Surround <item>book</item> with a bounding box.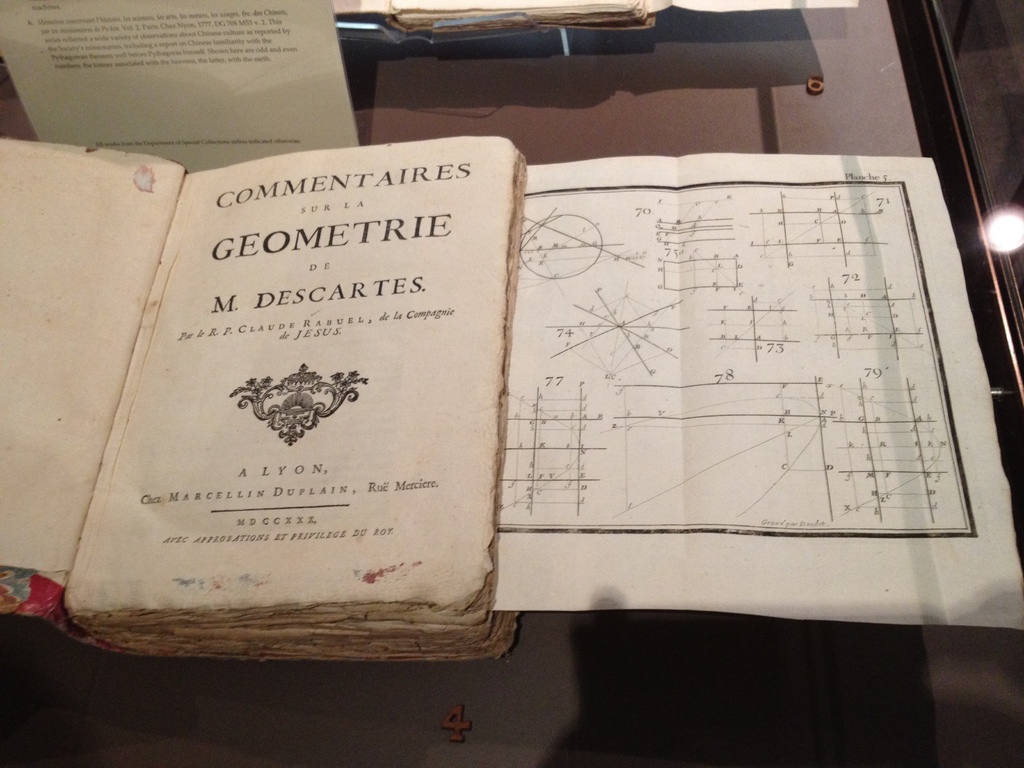
bbox=[20, 133, 550, 630].
